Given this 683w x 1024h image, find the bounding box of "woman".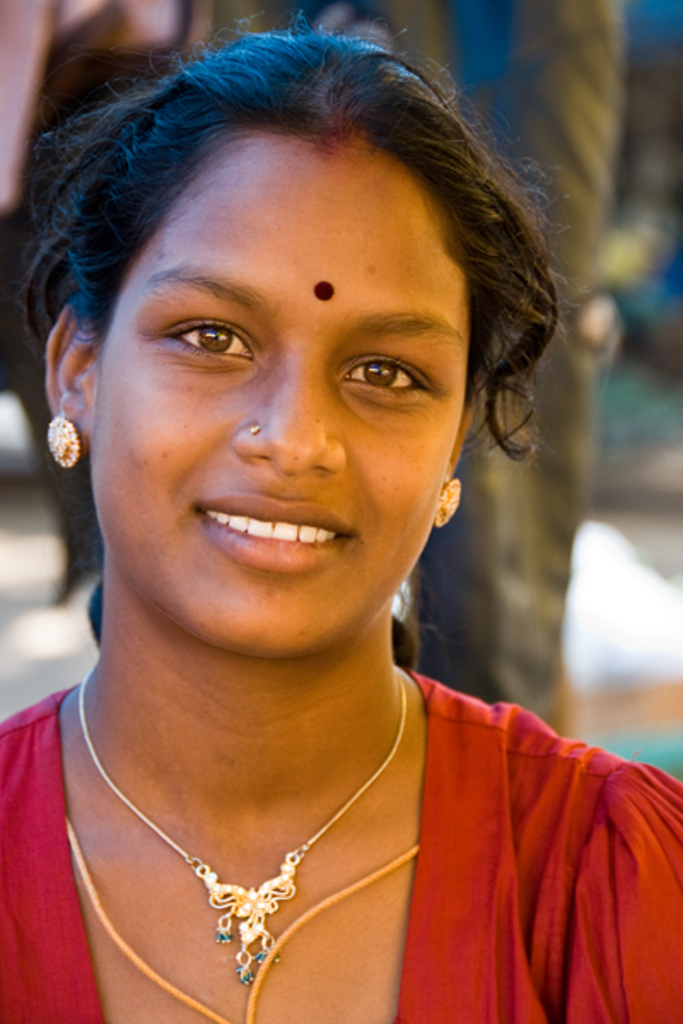
0,26,668,988.
